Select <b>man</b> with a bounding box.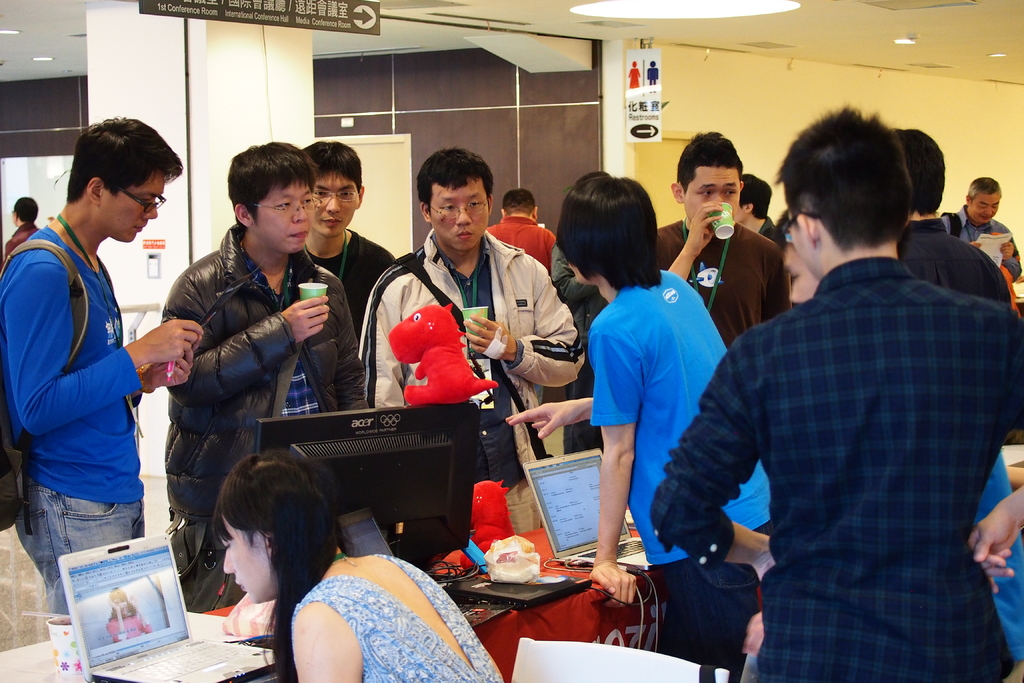
<region>0, 117, 210, 632</region>.
